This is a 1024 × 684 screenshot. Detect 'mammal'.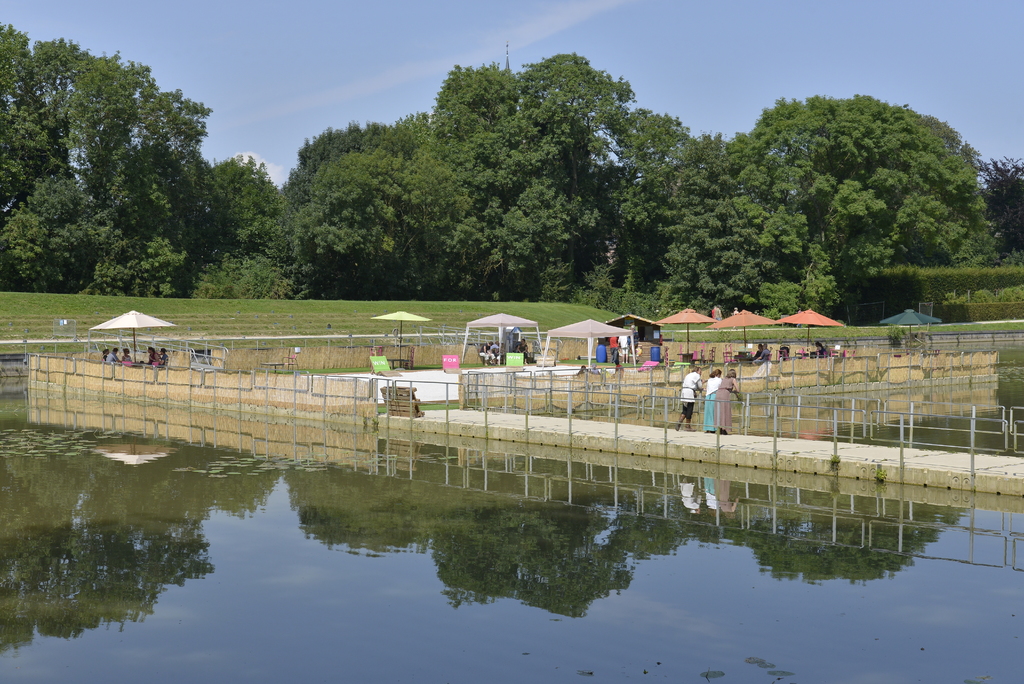
493/341/502/355.
